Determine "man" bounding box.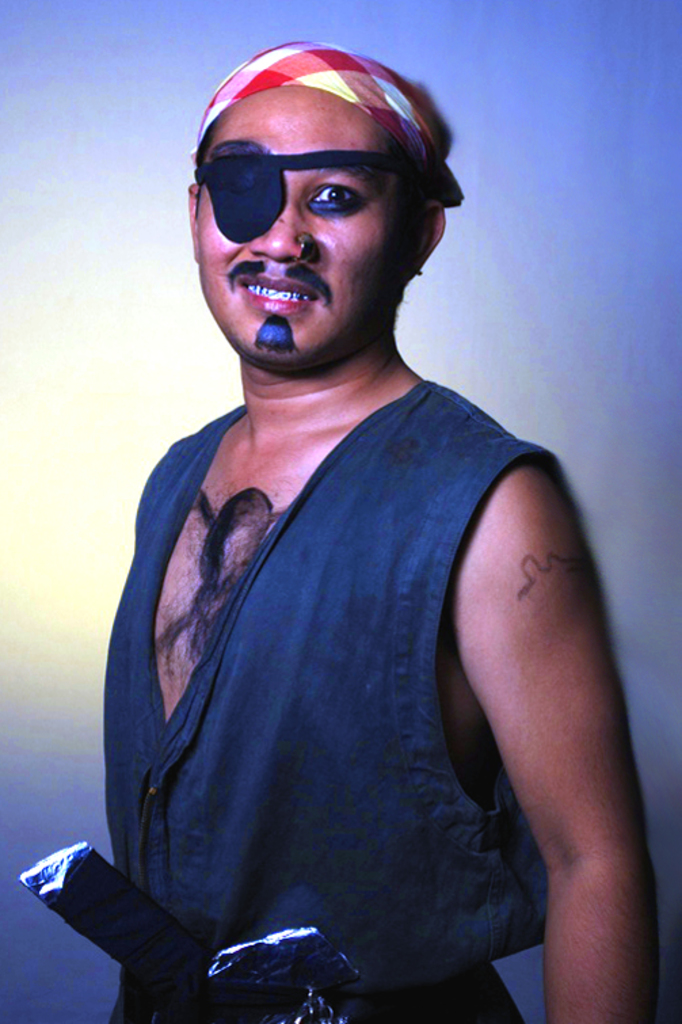
Determined: {"left": 106, "top": 38, "right": 652, "bottom": 1023}.
